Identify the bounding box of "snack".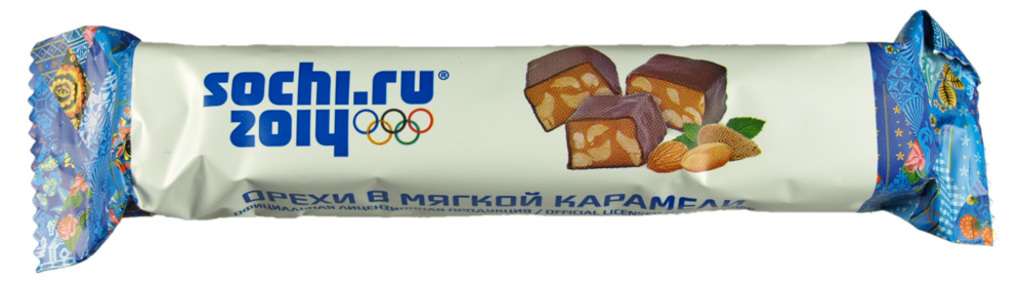
l=568, t=97, r=658, b=173.
